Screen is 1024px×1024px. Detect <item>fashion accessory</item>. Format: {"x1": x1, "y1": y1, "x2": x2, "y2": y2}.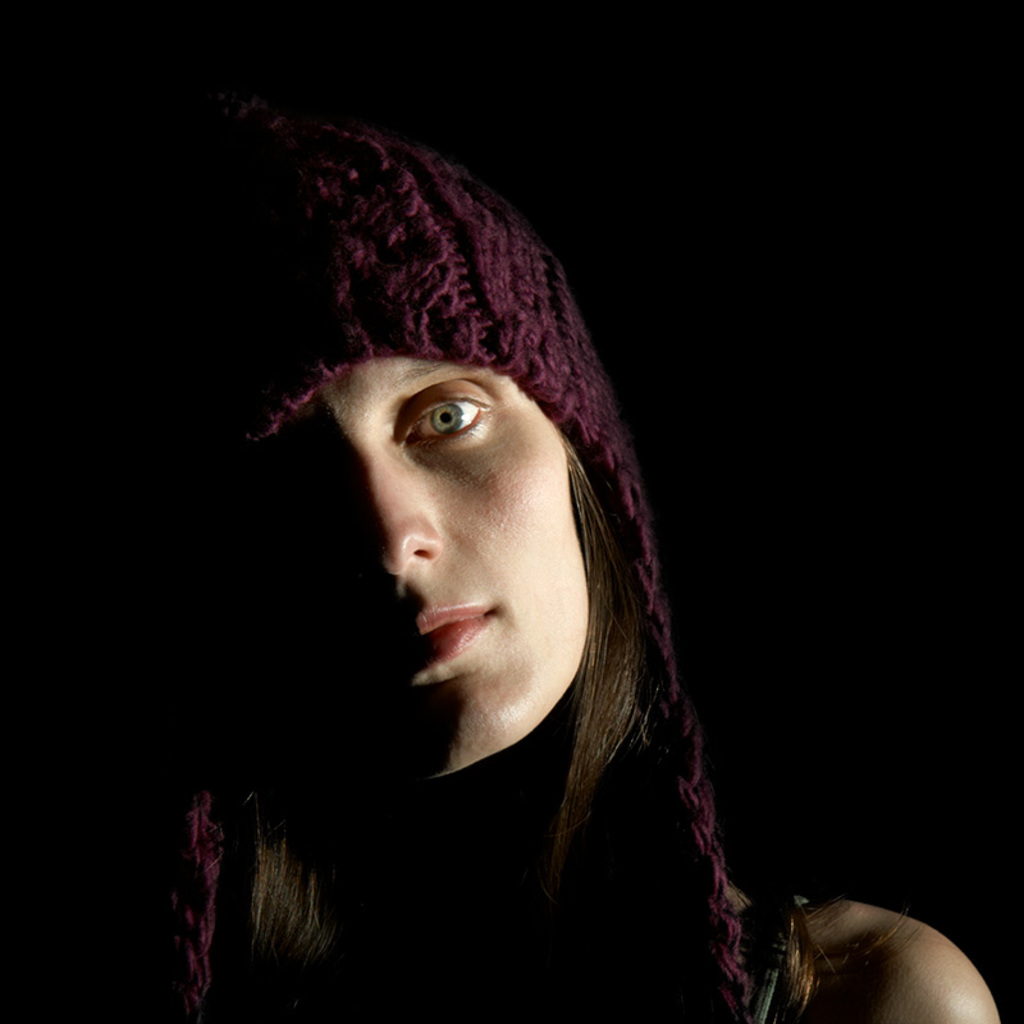
{"x1": 0, "y1": 86, "x2": 756, "y2": 1023}.
